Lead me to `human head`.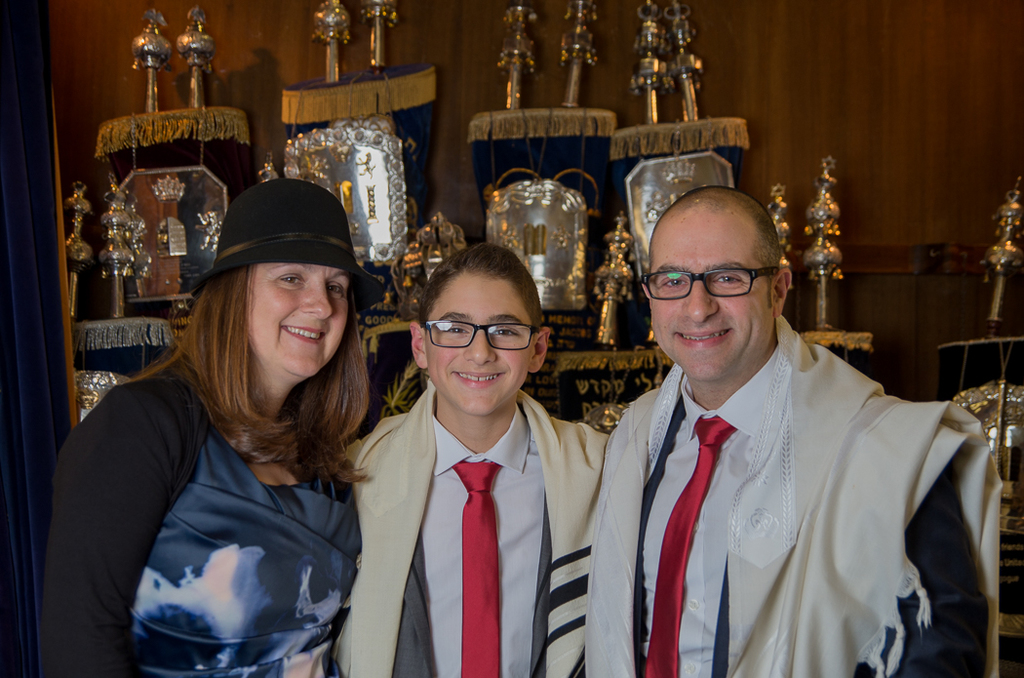
Lead to region(638, 182, 796, 388).
